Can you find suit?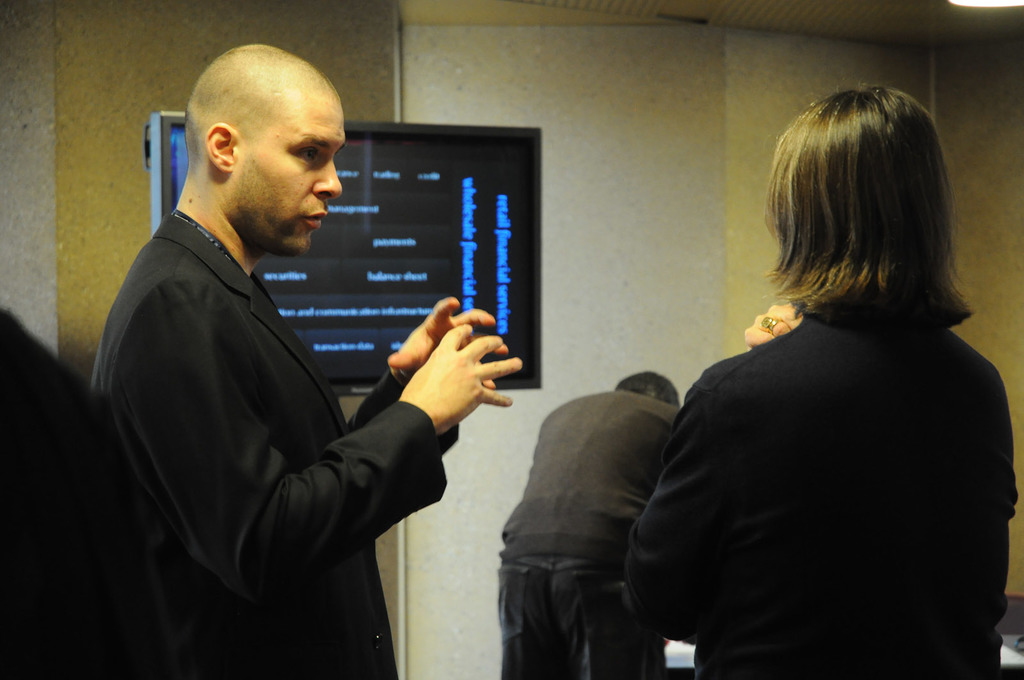
Yes, bounding box: bbox=(619, 304, 1018, 679).
